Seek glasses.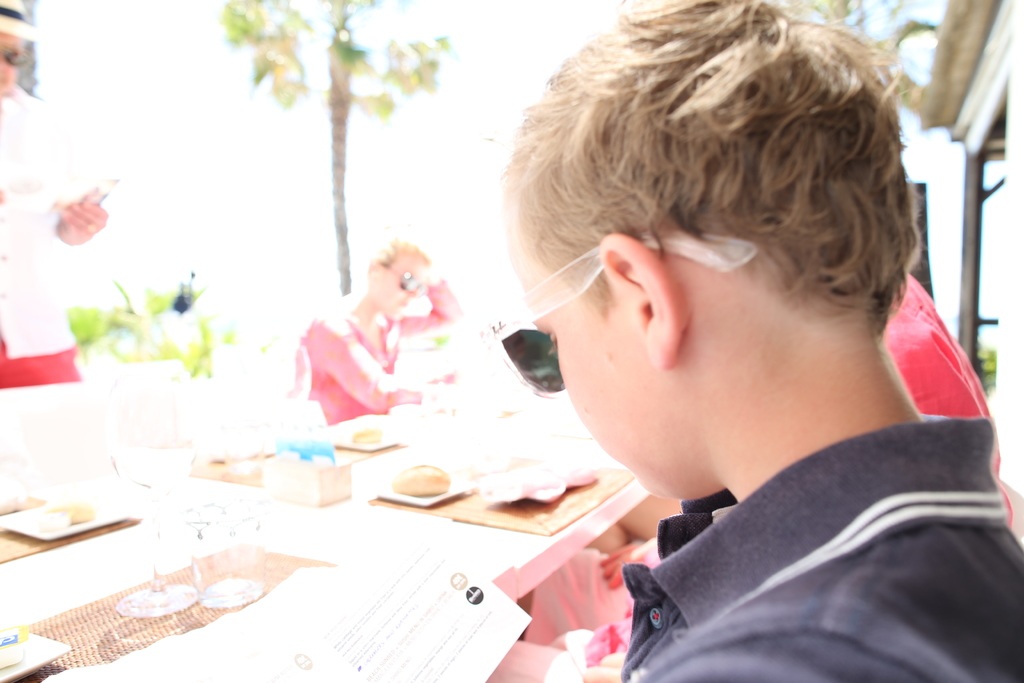
[left=0, top=40, right=31, bottom=72].
